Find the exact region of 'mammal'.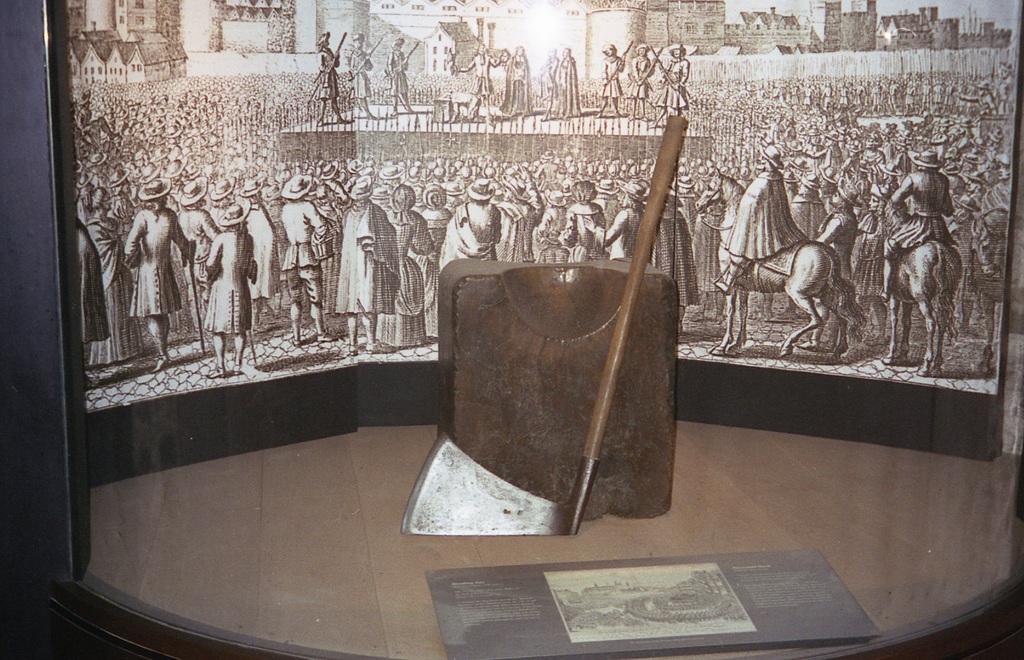
Exact region: <box>454,45,501,108</box>.
